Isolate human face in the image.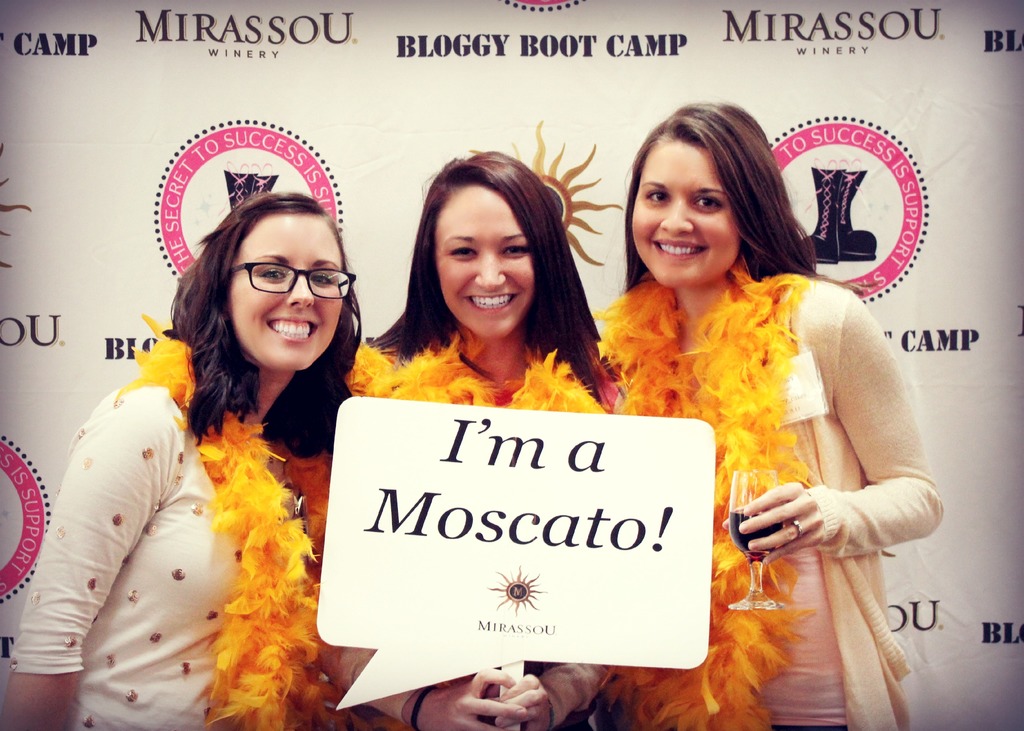
Isolated region: (435,193,530,341).
